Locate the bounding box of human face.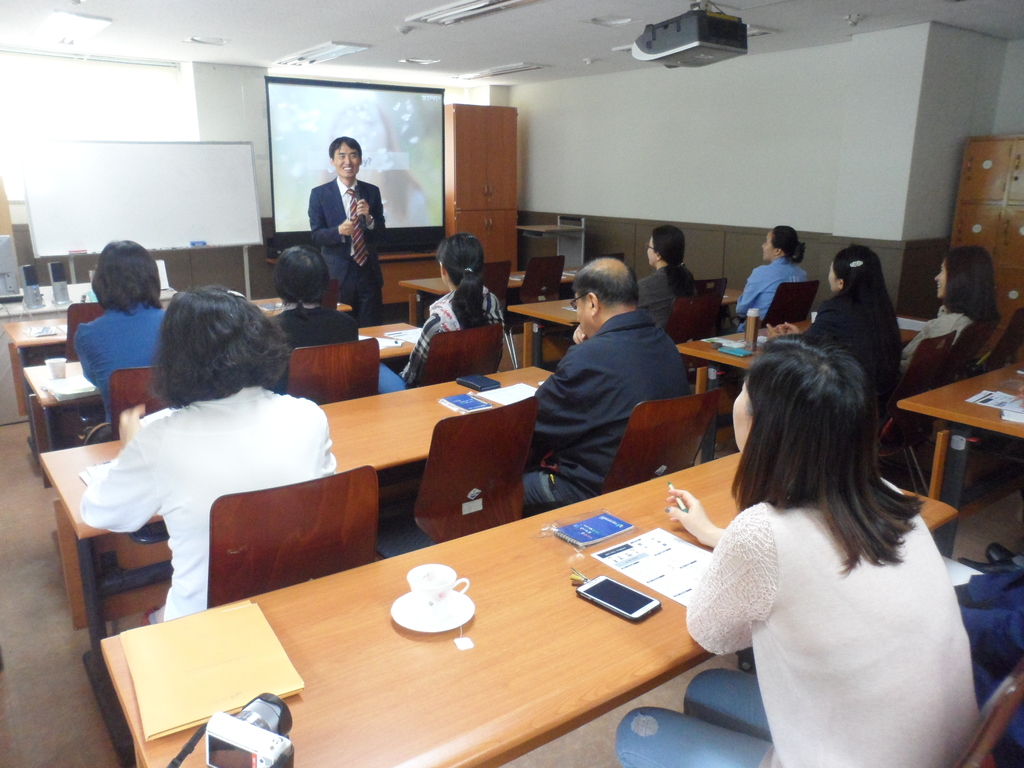
Bounding box: detection(932, 262, 950, 302).
